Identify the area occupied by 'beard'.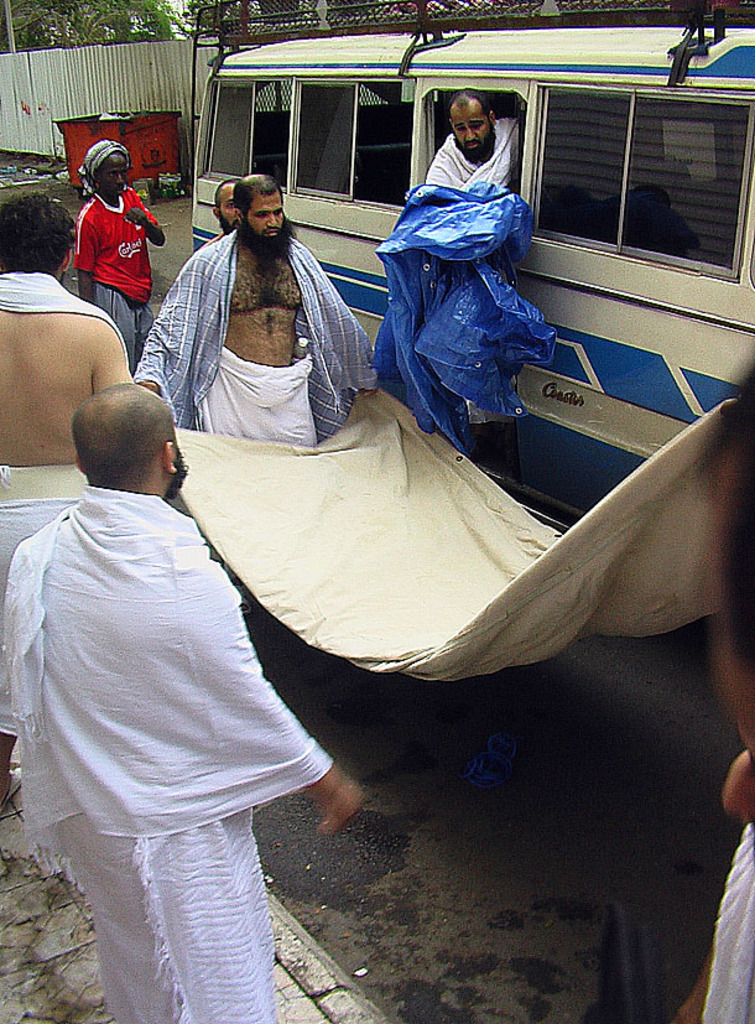
Area: x1=455, y1=131, x2=501, y2=160.
